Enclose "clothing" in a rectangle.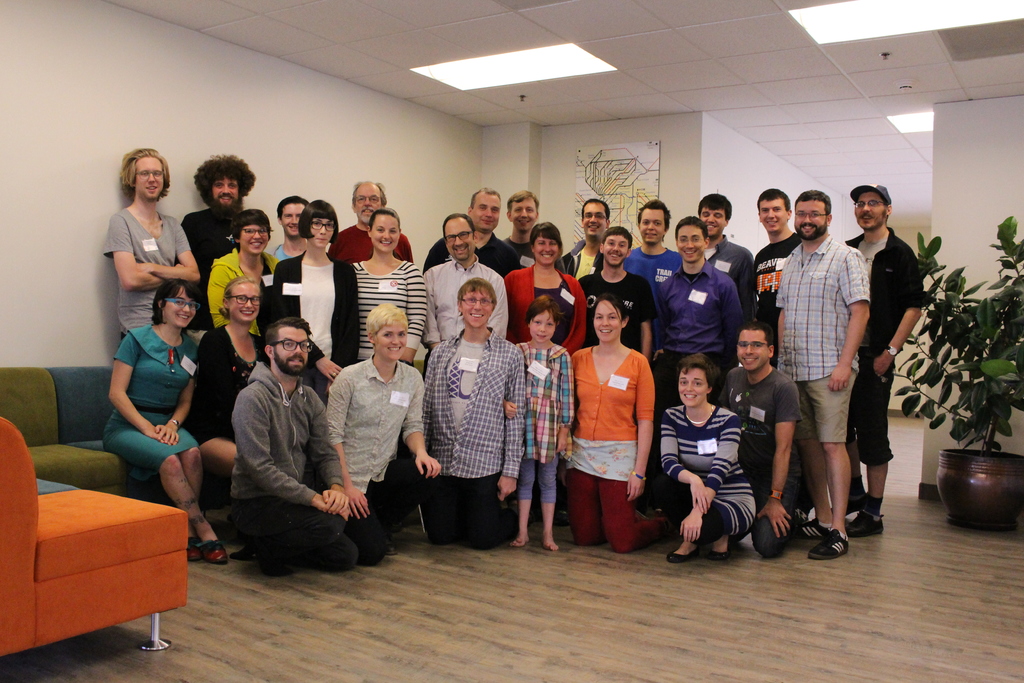
(778, 234, 874, 443).
